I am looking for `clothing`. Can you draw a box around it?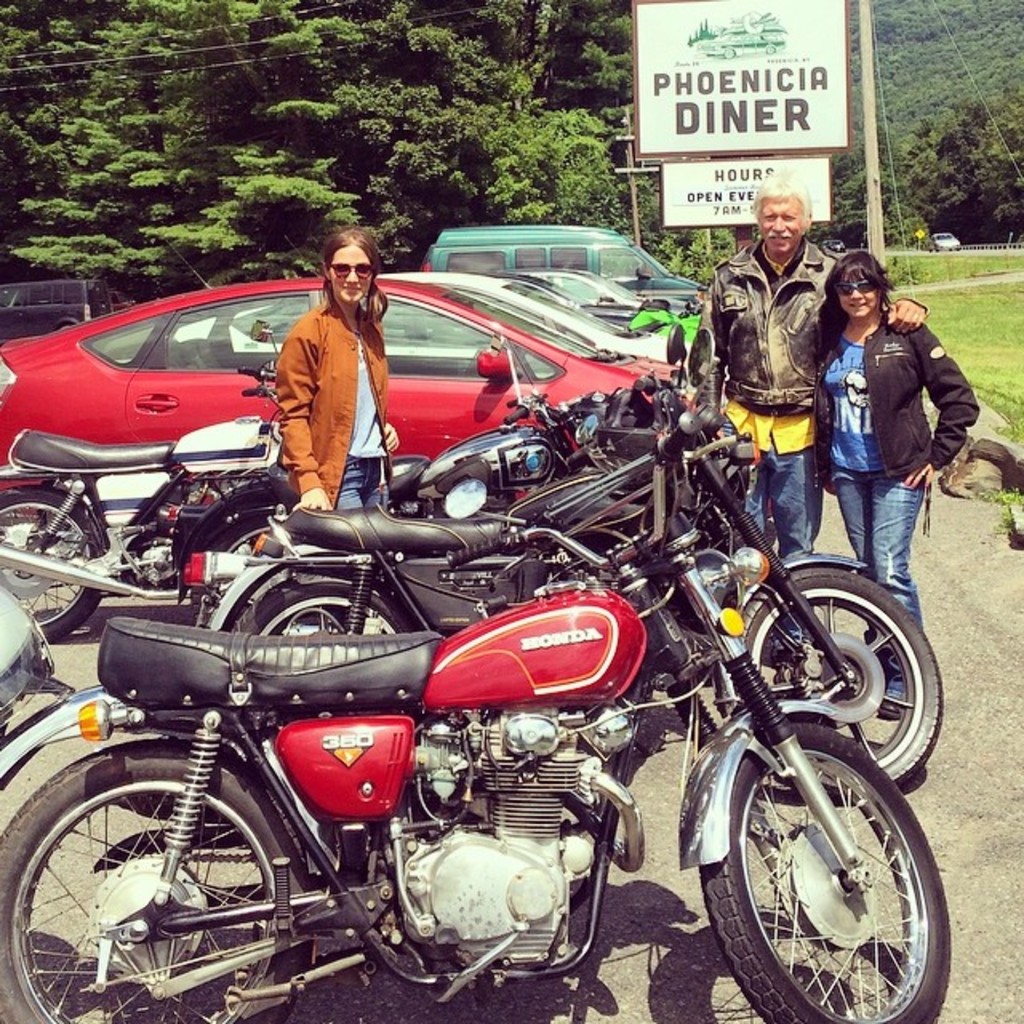
Sure, the bounding box is [x1=811, y1=280, x2=978, y2=654].
